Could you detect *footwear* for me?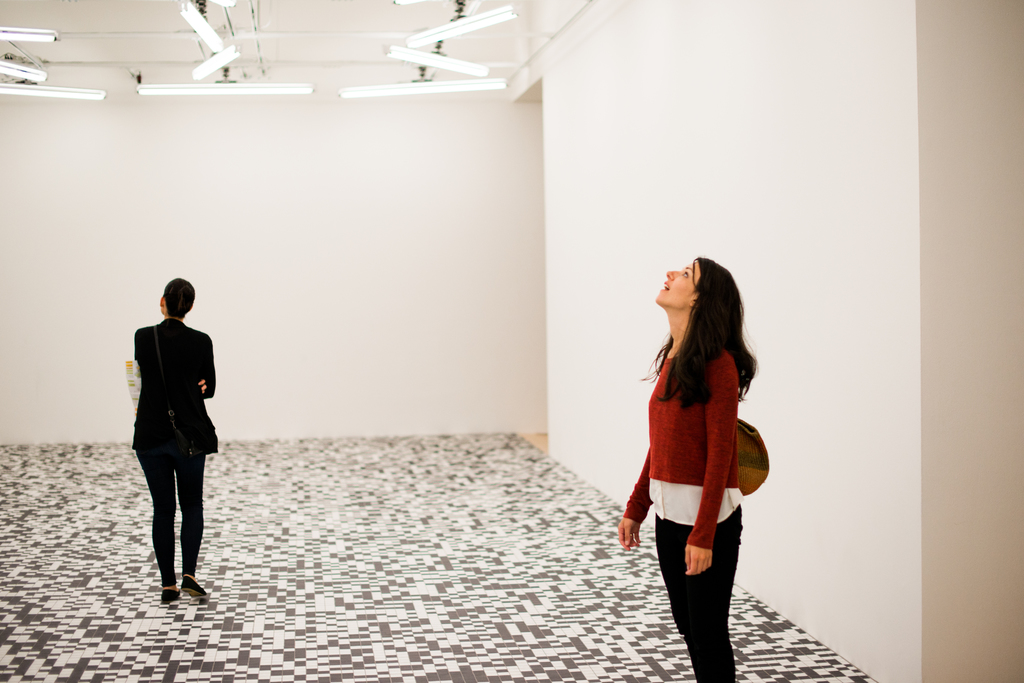
Detection result: Rect(175, 577, 204, 602).
